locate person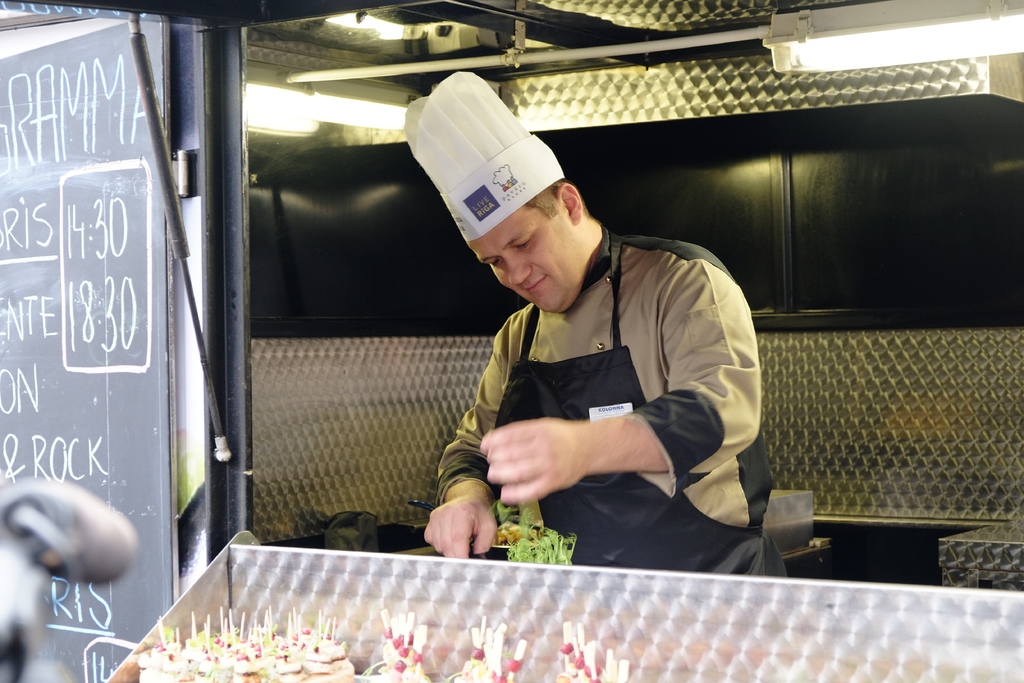
locate(406, 71, 787, 574)
